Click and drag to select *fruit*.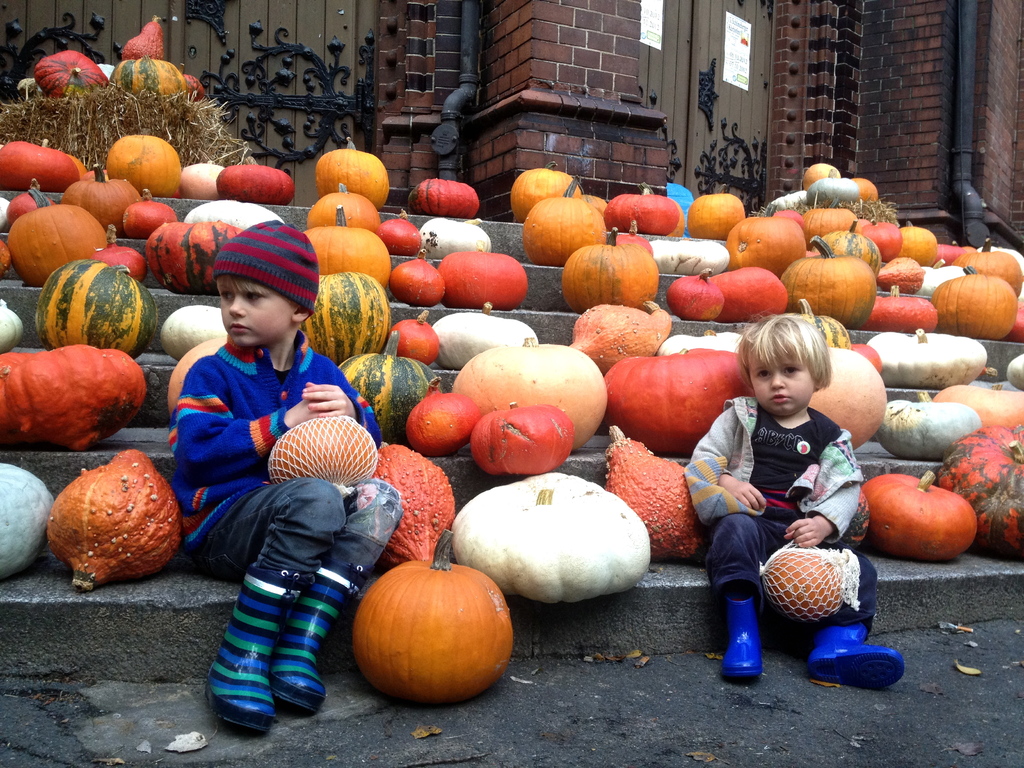
Selection: <box>758,524,854,616</box>.
